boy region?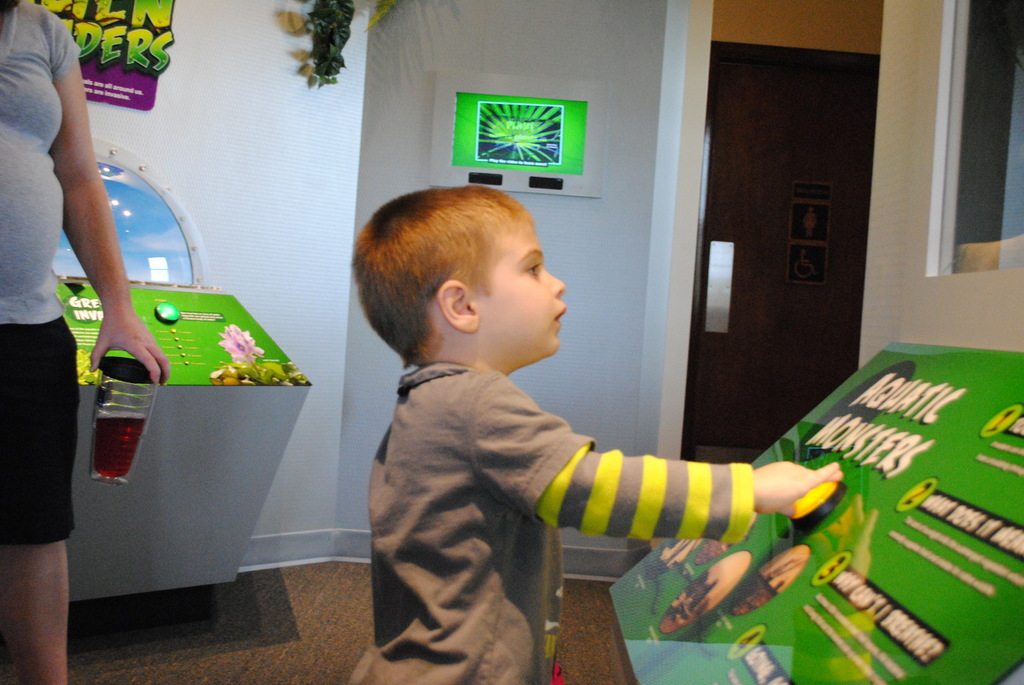
<region>349, 187, 847, 684</region>
